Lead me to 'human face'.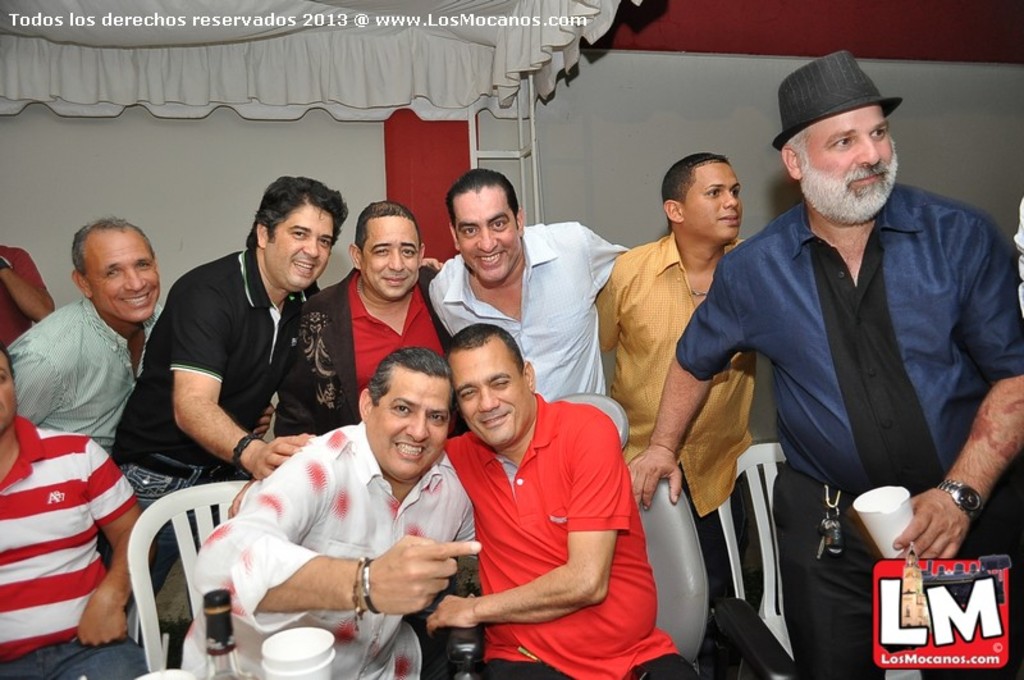
Lead to region(0, 347, 19, 433).
